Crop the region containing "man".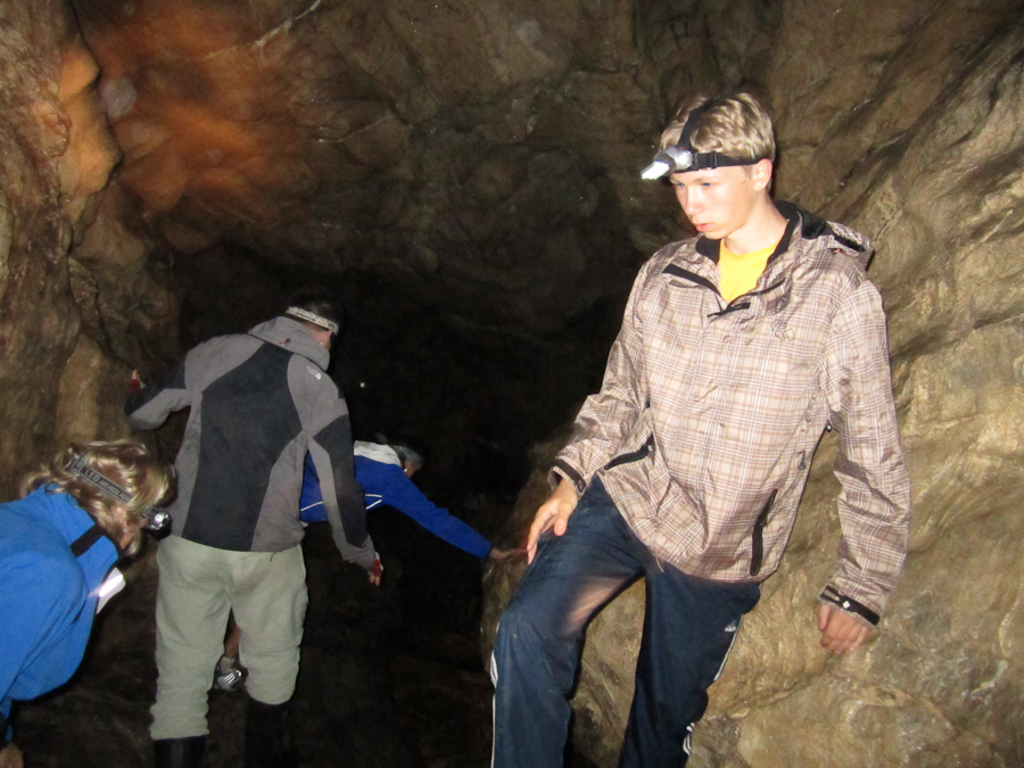
Crop region: bbox=(493, 96, 910, 767).
